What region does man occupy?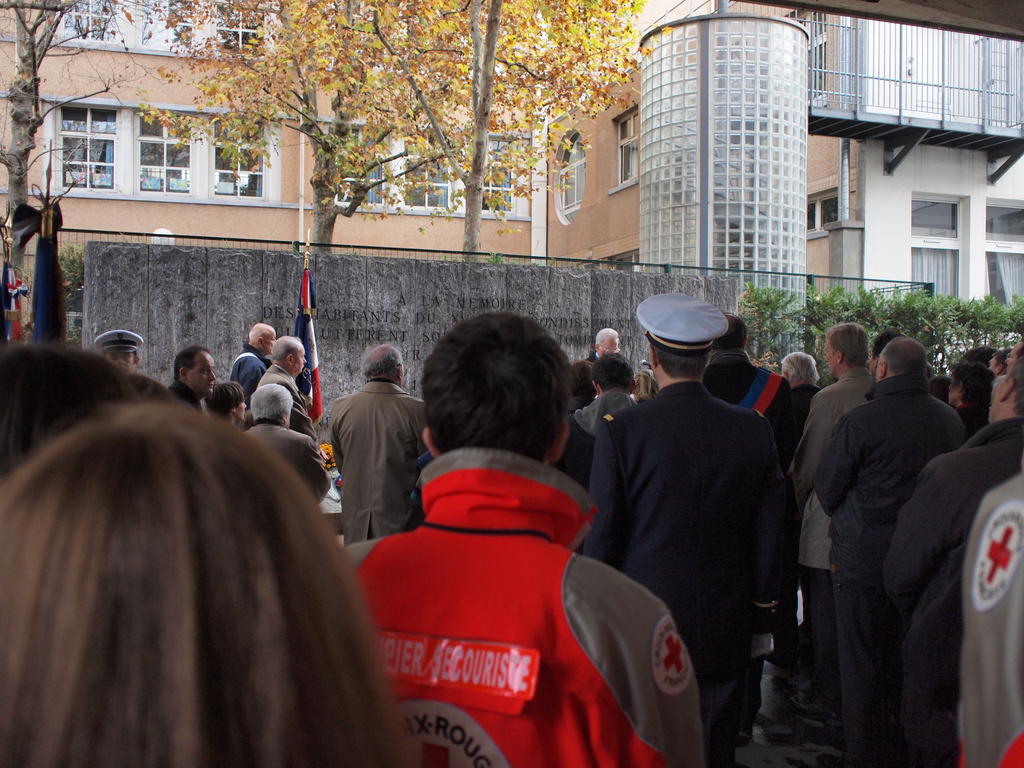
{"left": 93, "top": 331, "right": 145, "bottom": 377}.
